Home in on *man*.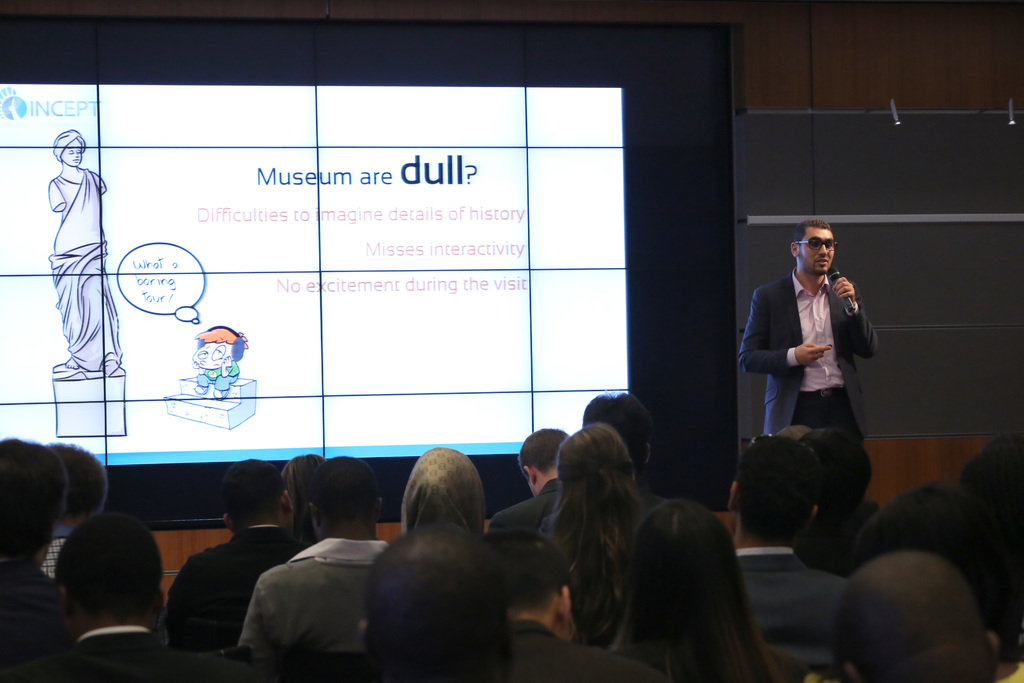
Homed in at 236/457/390/652.
